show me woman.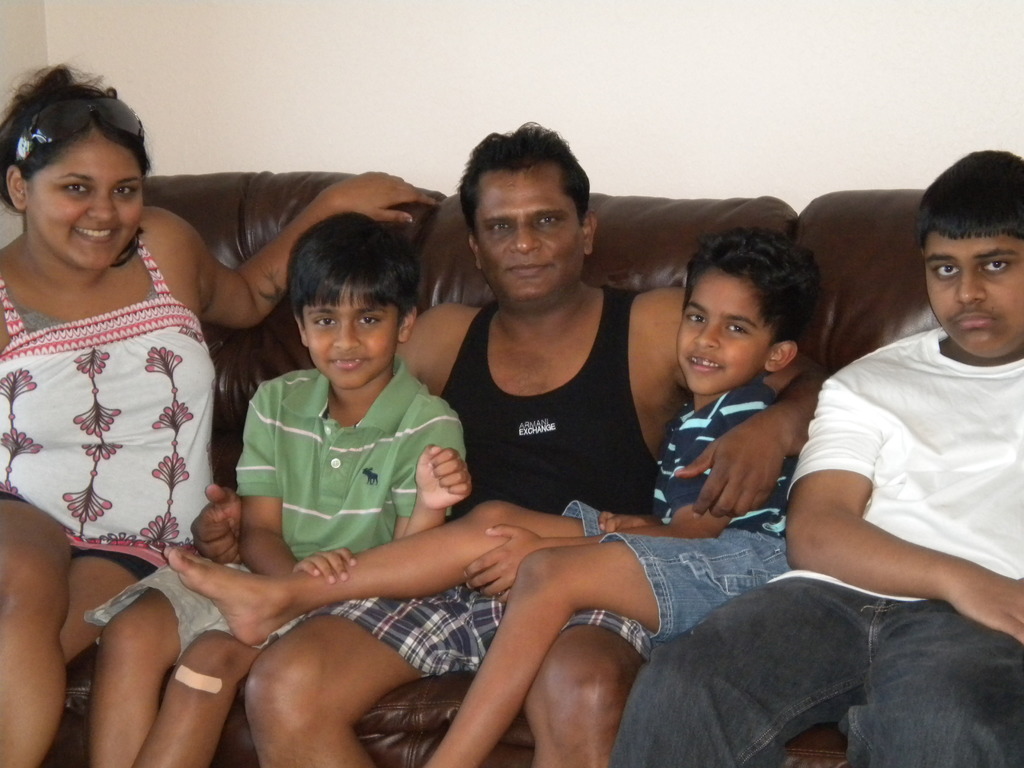
woman is here: box=[0, 68, 429, 767].
